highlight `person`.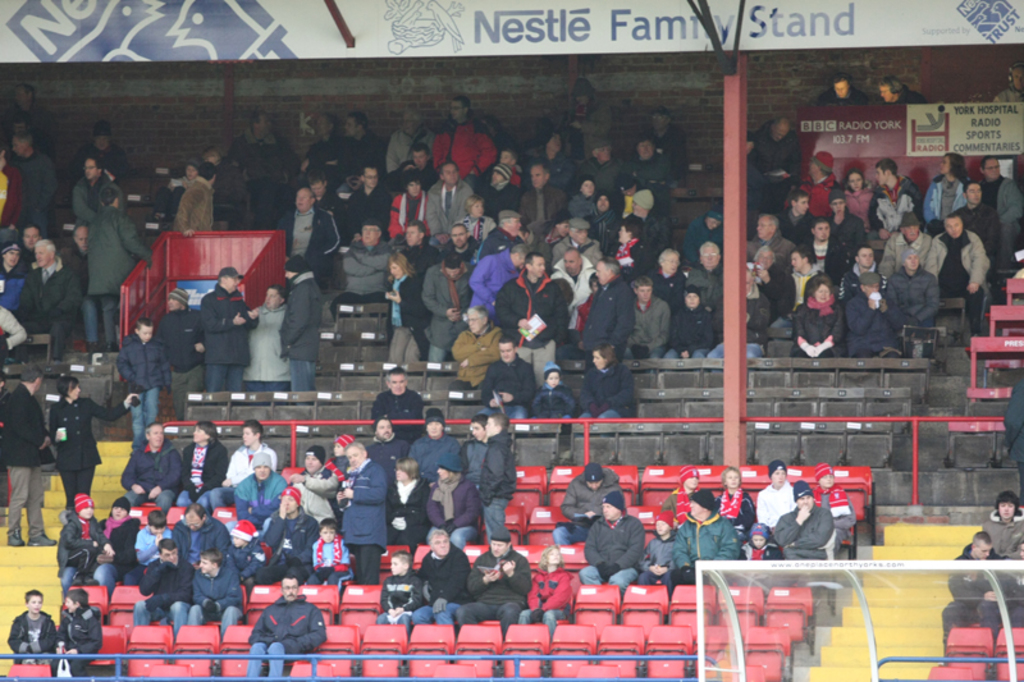
Highlighted region: pyautogui.locateOnScreen(333, 439, 392, 587).
